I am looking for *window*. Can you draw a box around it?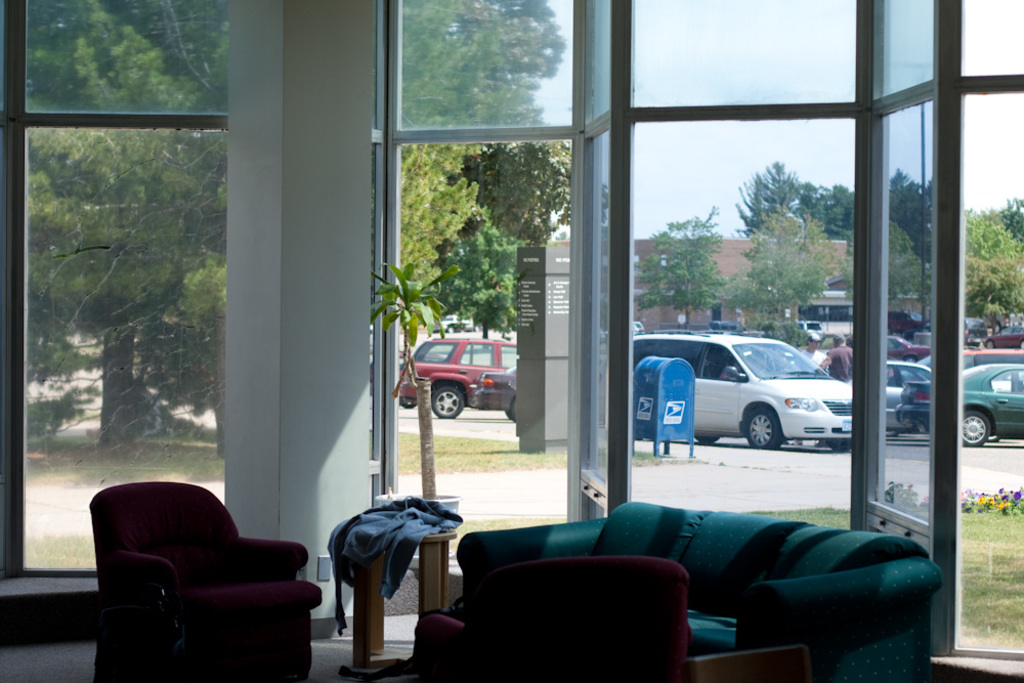
Sure, the bounding box is box(460, 342, 490, 362).
